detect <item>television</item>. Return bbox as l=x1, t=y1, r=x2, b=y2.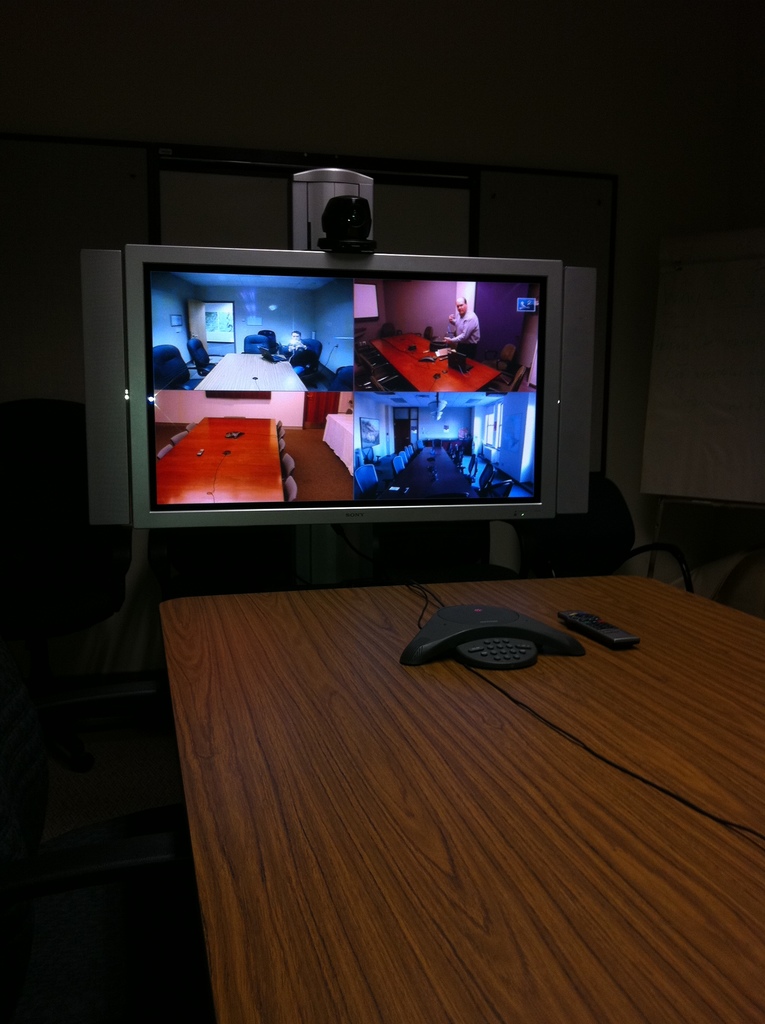
l=128, t=243, r=564, b=588.
